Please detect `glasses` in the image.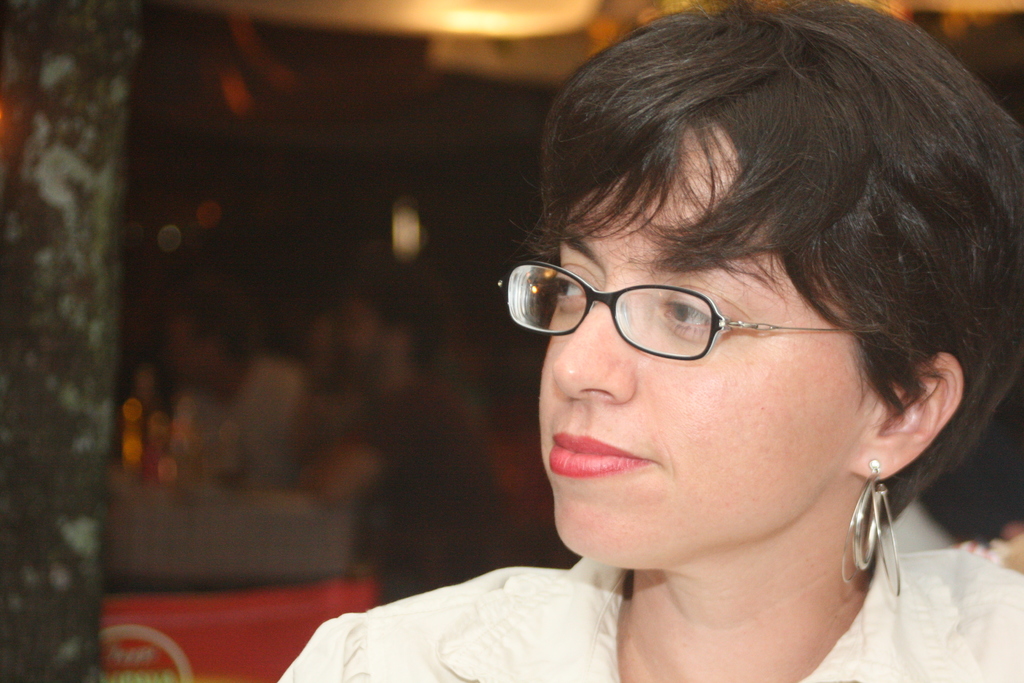
(502,259,842,372).
